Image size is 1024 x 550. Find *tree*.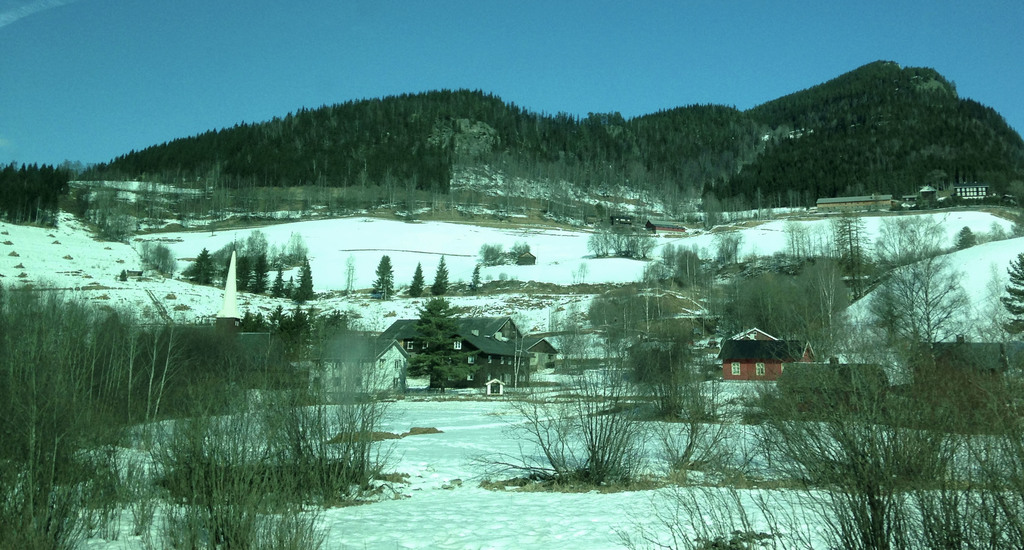
(left=280, top=278, right=296, bottom=304).
